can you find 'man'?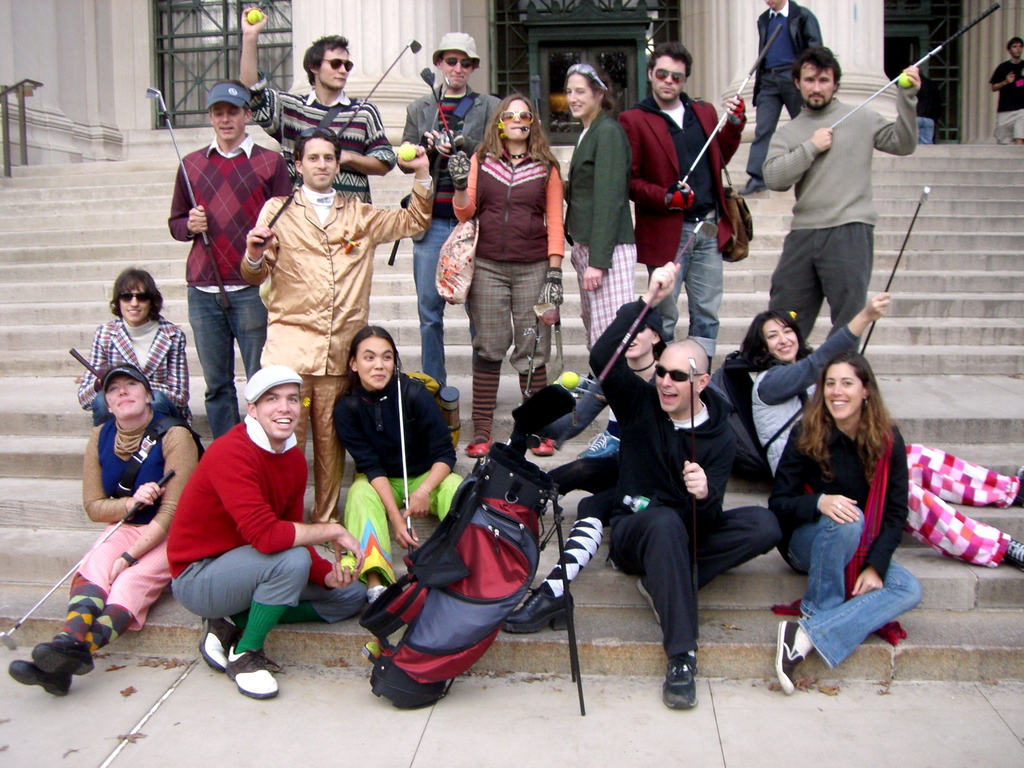
Yes, bounding box: (x1=177, y1=72, x2=298, y2=426).
